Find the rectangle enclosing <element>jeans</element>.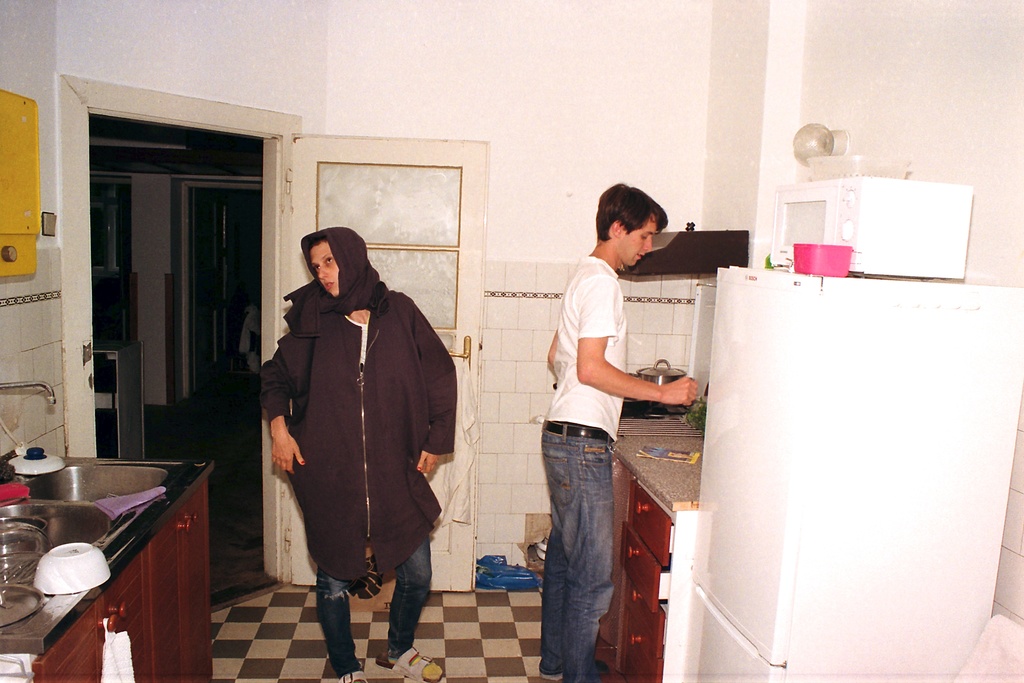
<region>537, 434, 646, 682</region>.
